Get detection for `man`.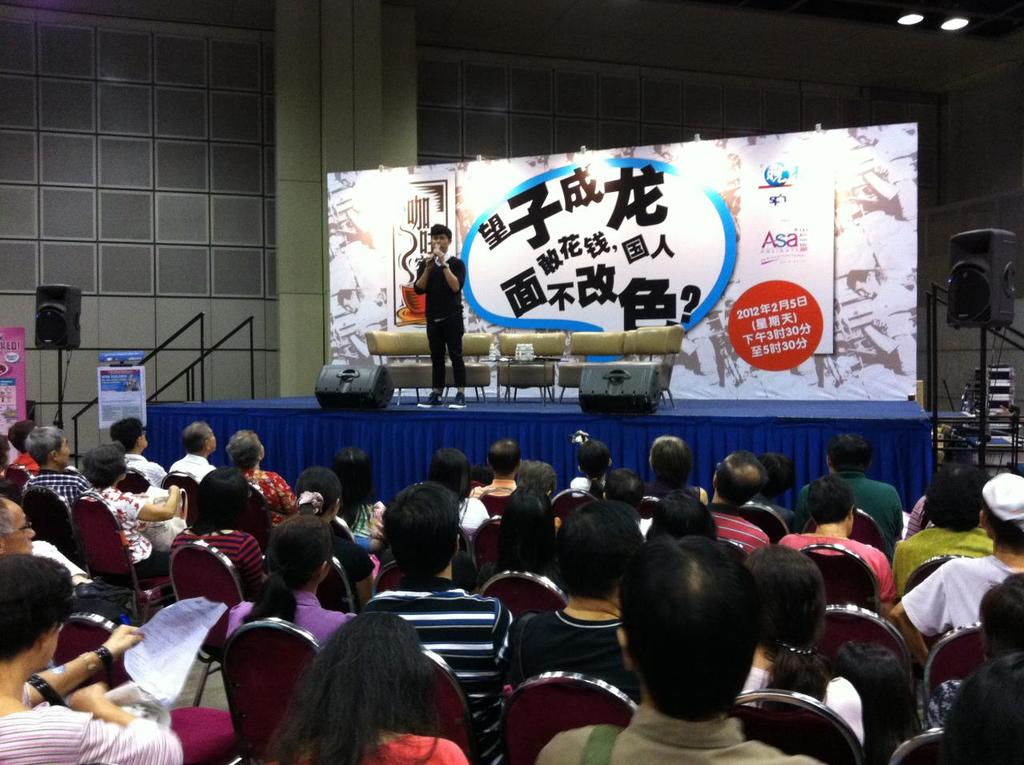
Detection: crop(0, 495, 43, 557).
